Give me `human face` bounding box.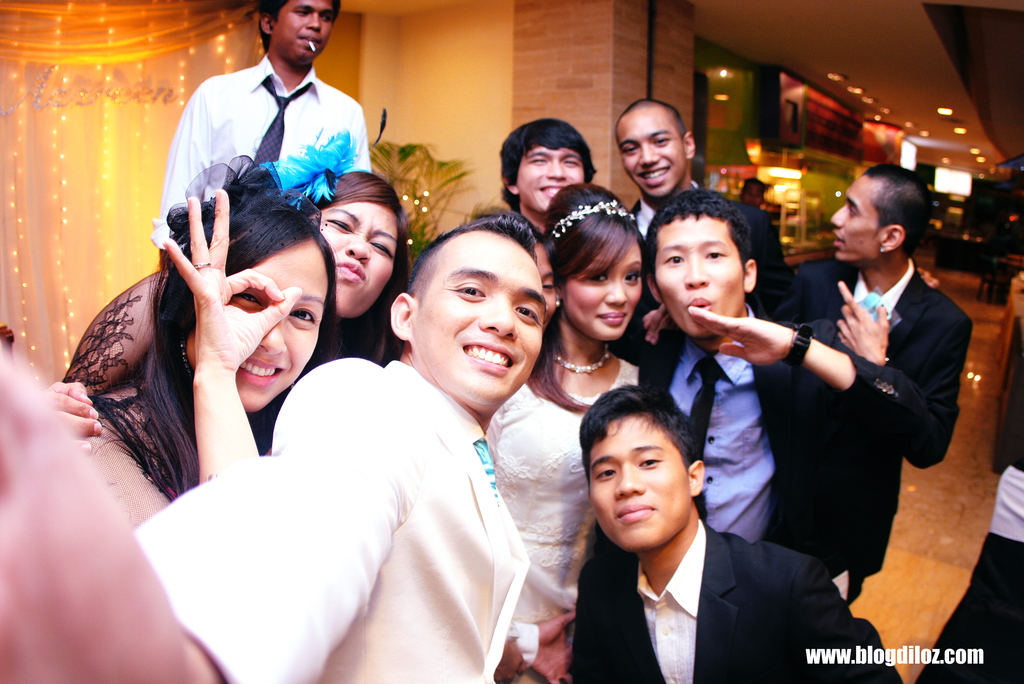
225, 236, 330, 412.
